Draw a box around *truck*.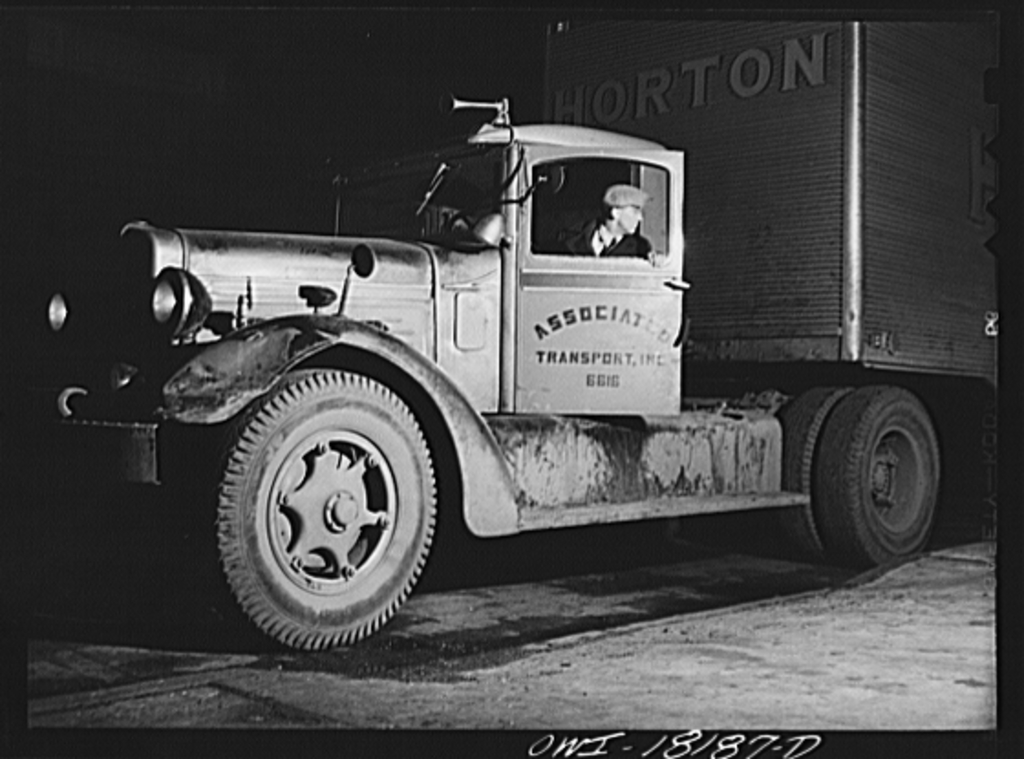
[left=57, top=55, right=1023, bottom=644].
